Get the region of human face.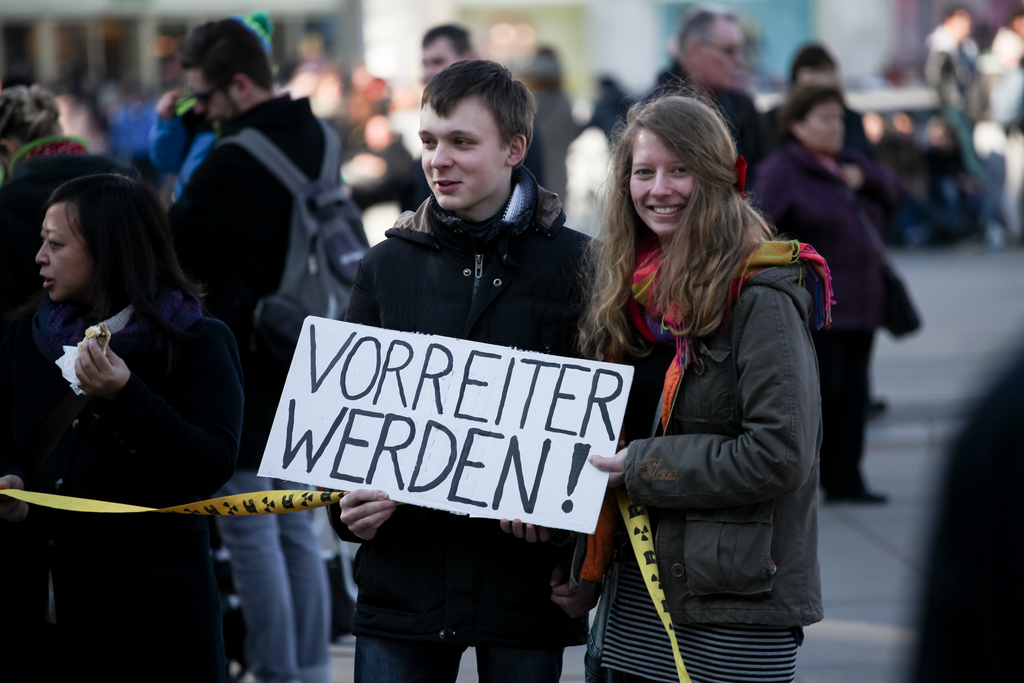
left=35, top=192, right=93, bottom=299.
